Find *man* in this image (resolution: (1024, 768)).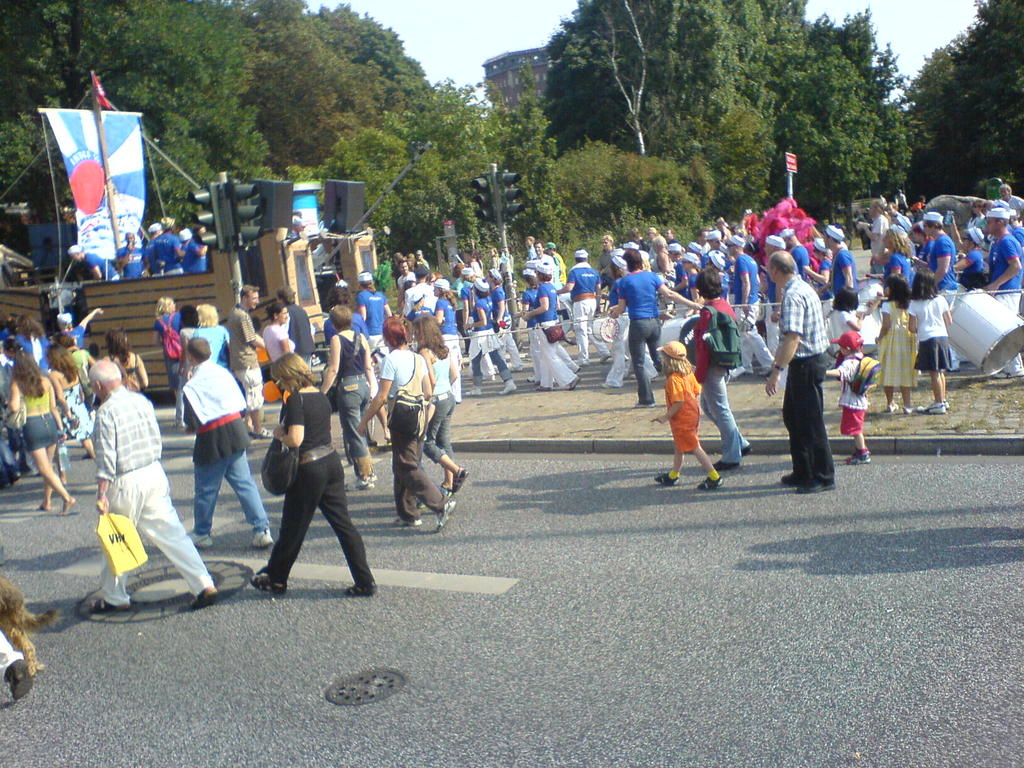
bbox=(523, 233, 533, 261).
